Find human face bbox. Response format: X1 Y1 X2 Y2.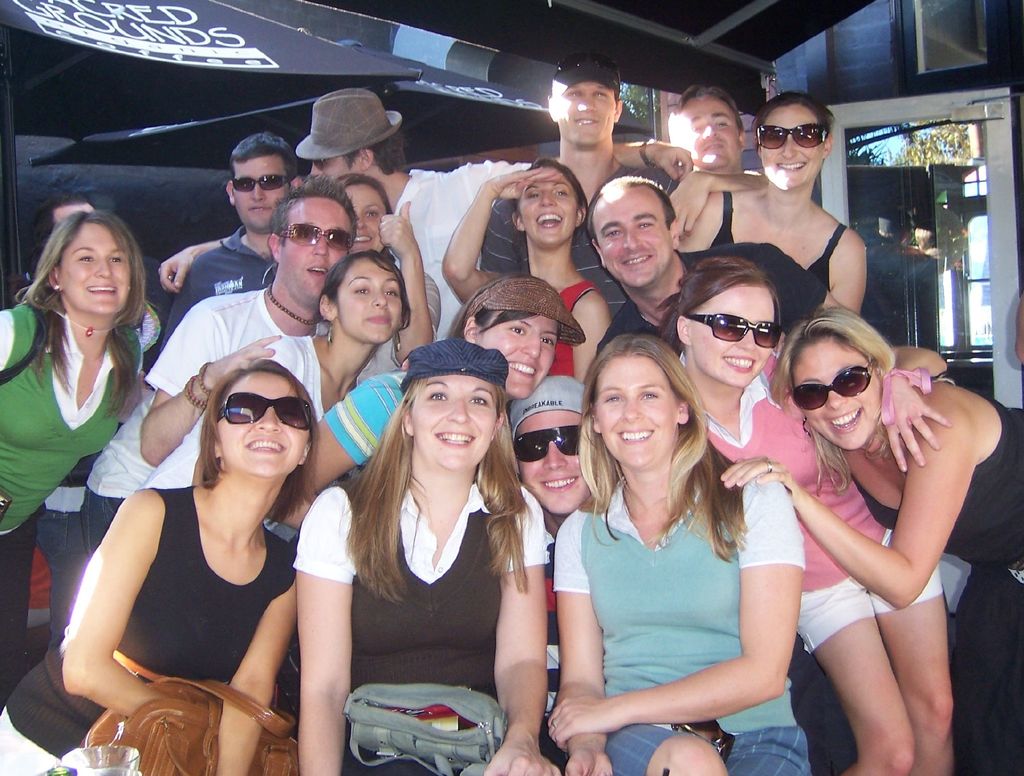
409 372 498 475.
